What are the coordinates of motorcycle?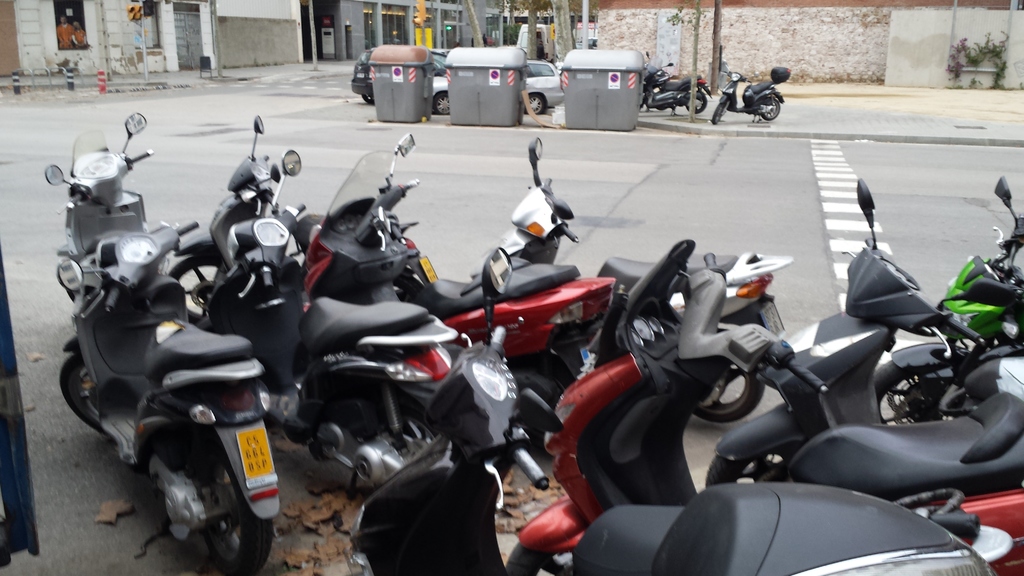
x1=53, y1=182, x2=300, y2=570.
